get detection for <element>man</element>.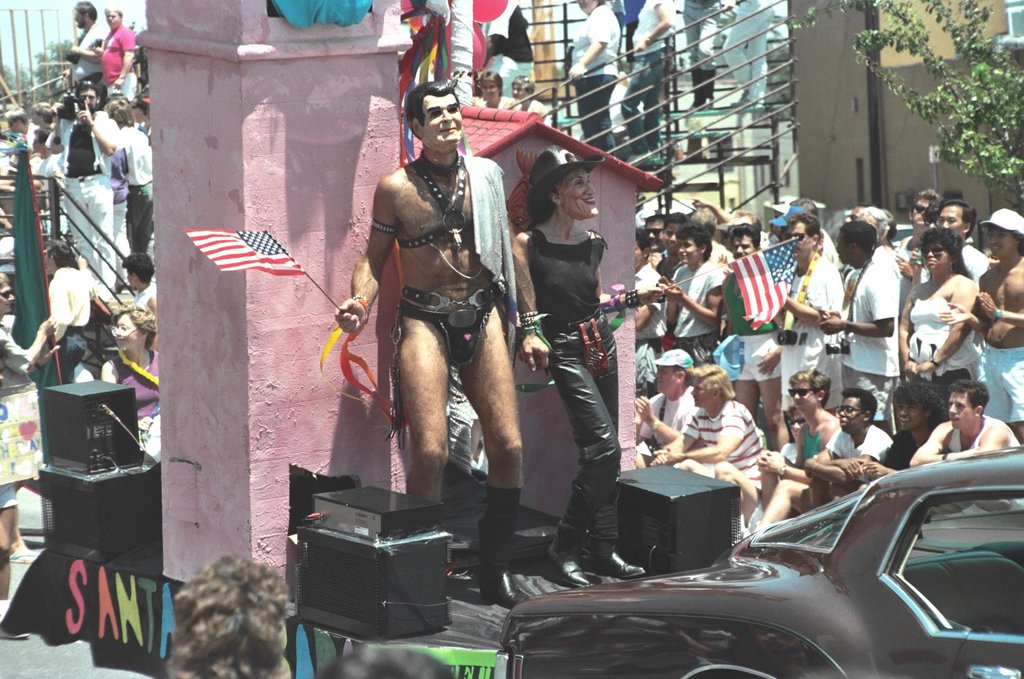
Detection: (561,0,625,150).
